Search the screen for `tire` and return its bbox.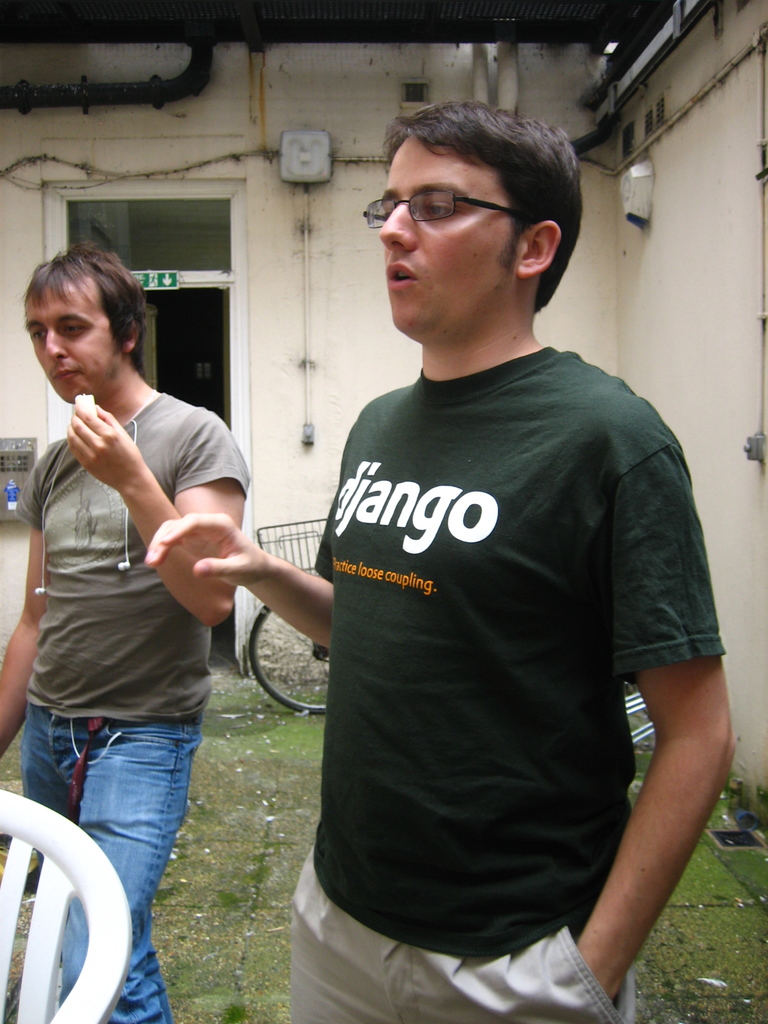
Found: [x1=249, y1=609, x2=332, y2=719].
